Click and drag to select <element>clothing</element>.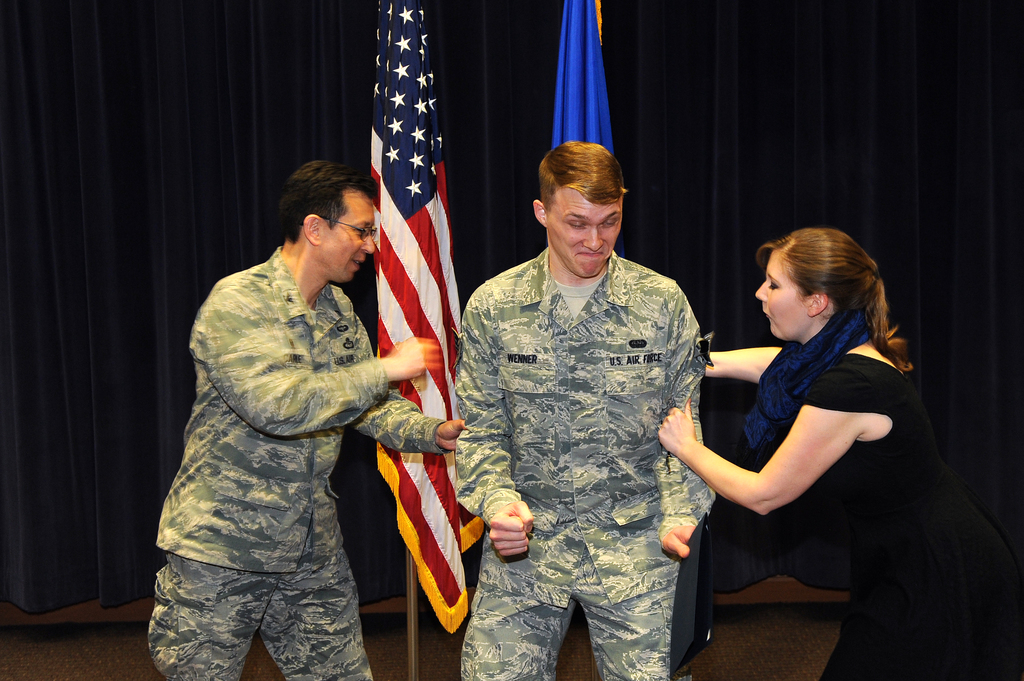
Selection: bbox=(145, 246, 447, 680).
